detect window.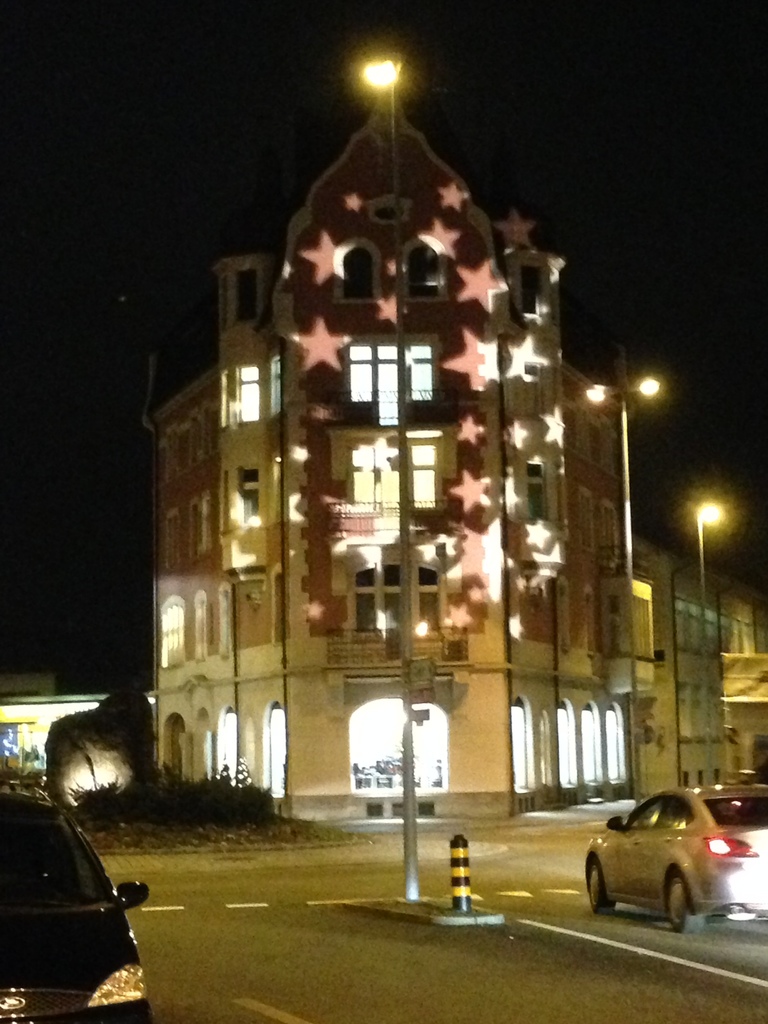
Detected at bbox=(268, 358, 277, 412).
